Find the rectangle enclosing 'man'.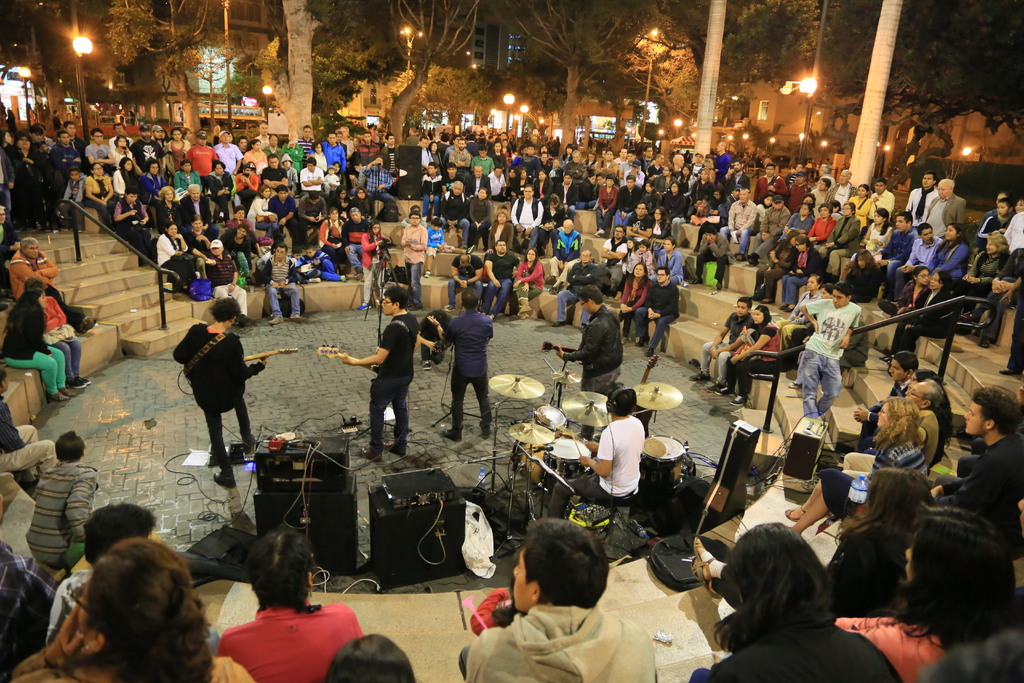
BBox(317, 132, 346, 174).
